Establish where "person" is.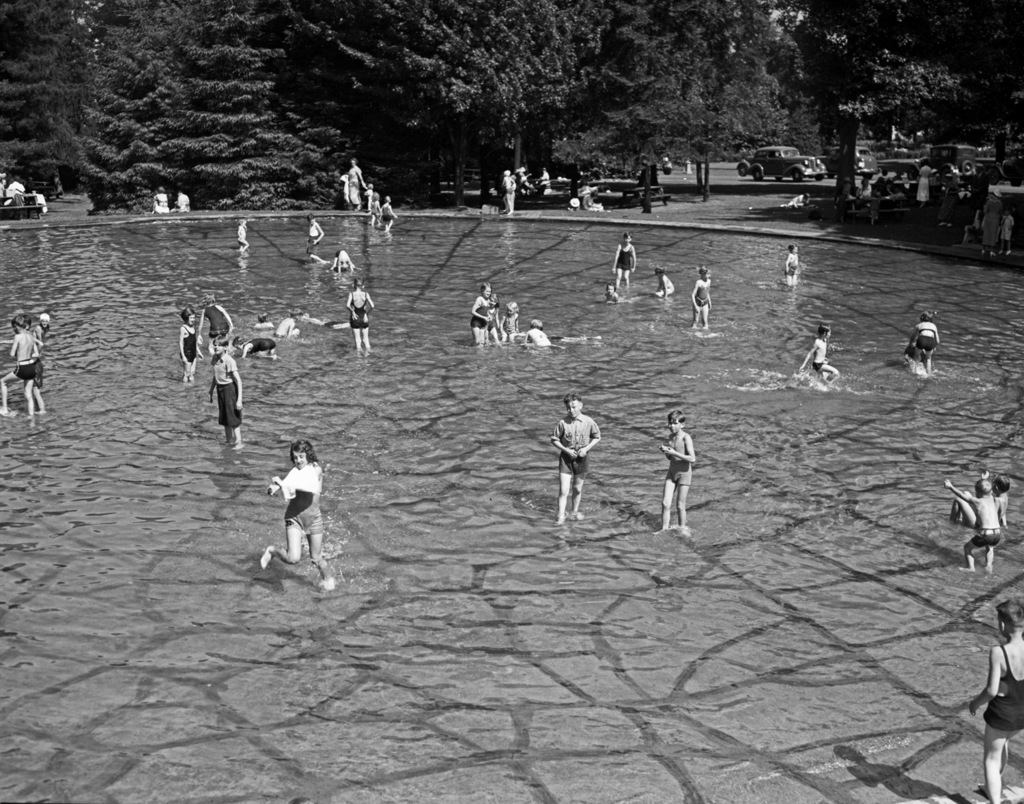
Established at bbox=(659, 406, 696, 538).
